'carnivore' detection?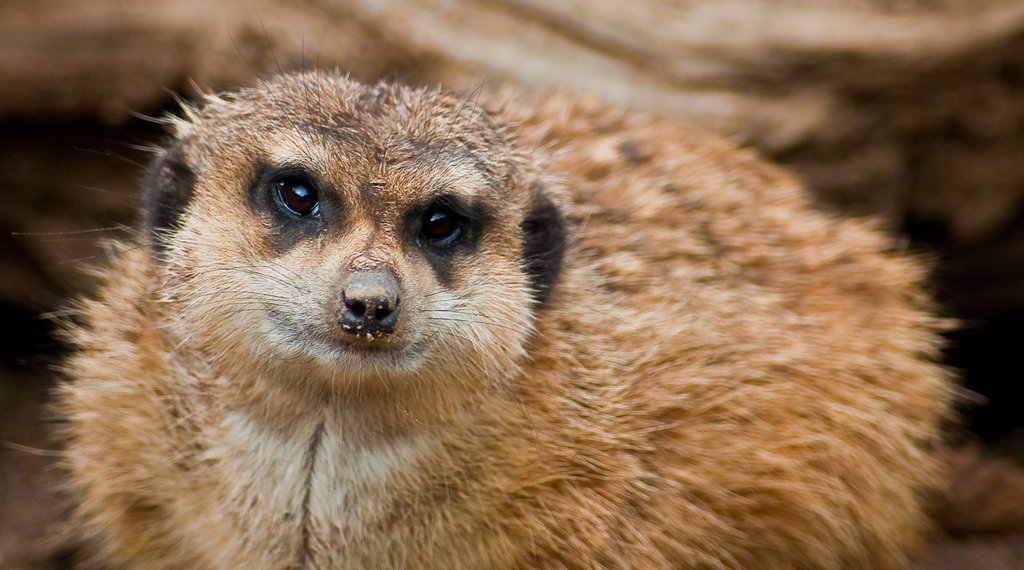
[74,53,937,567]
